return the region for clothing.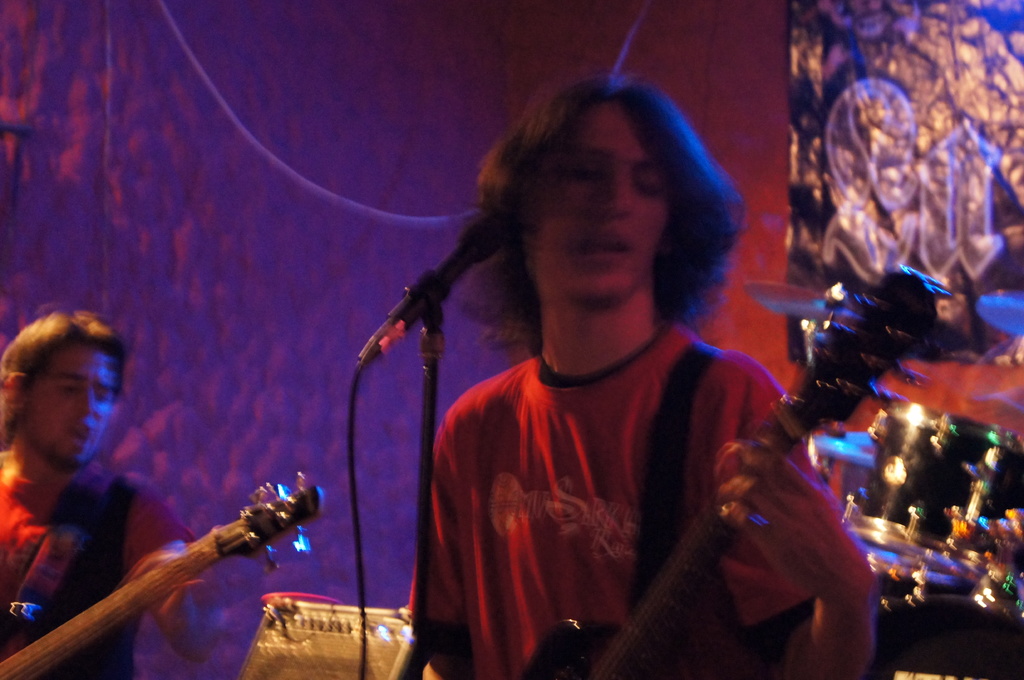
rect(397, 349, 882, 676).
